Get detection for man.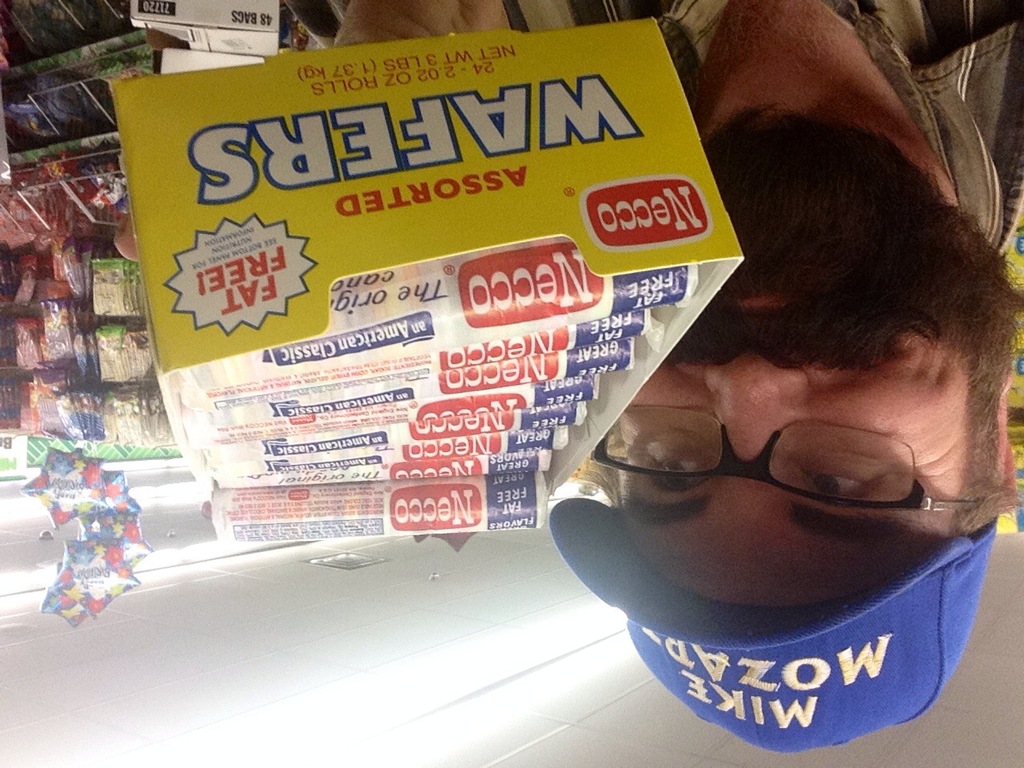
Detection: 473/40/1023/766.
